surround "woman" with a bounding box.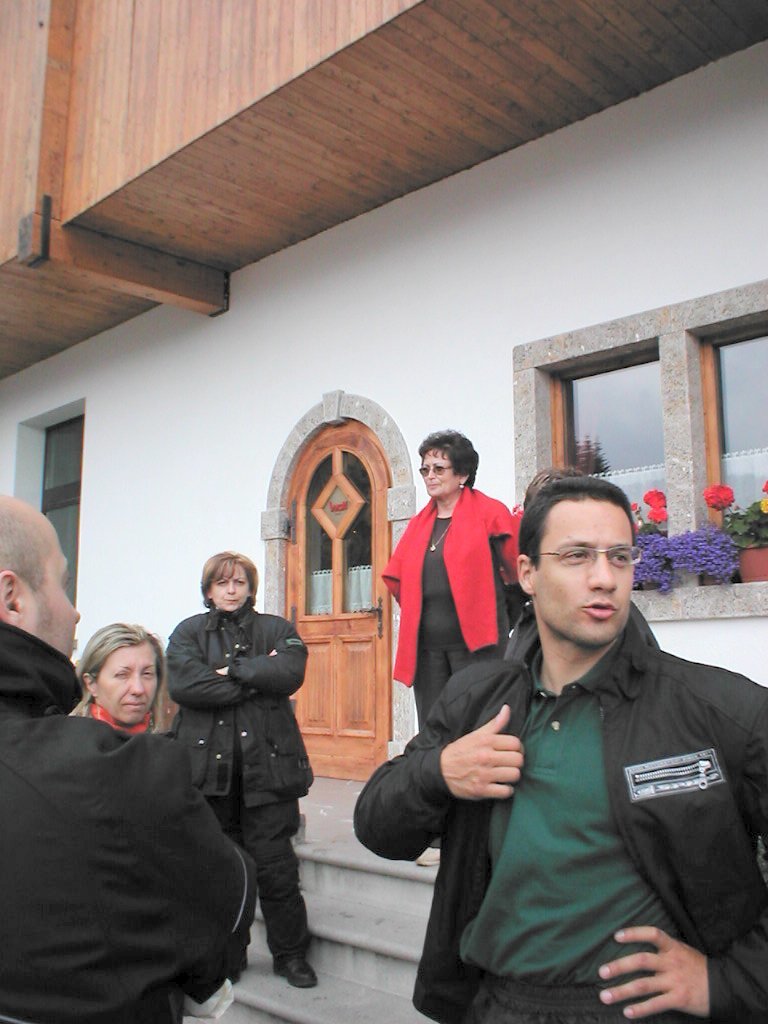
(x1=75, y1=625, x2=163, y2=738).
